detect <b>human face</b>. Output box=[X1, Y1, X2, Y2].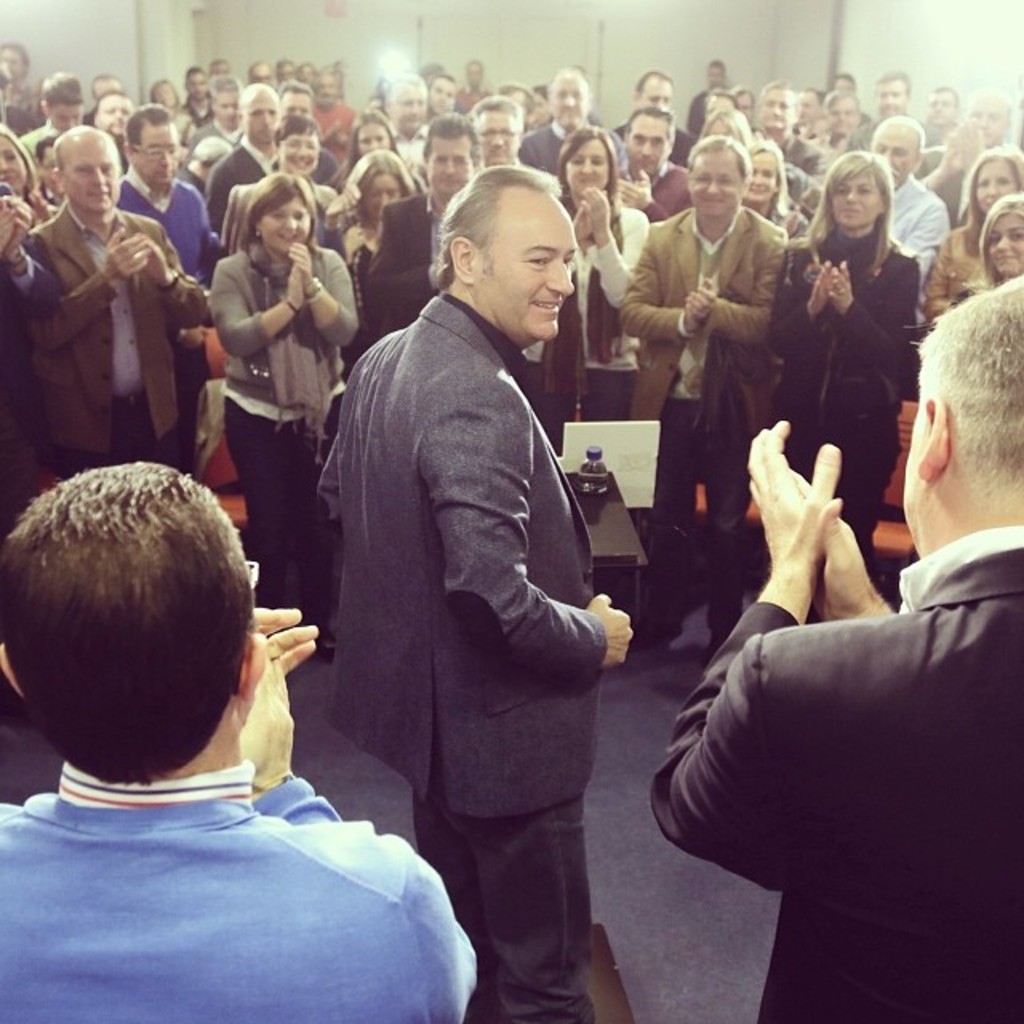
box=[40, 149, 61, 192].
